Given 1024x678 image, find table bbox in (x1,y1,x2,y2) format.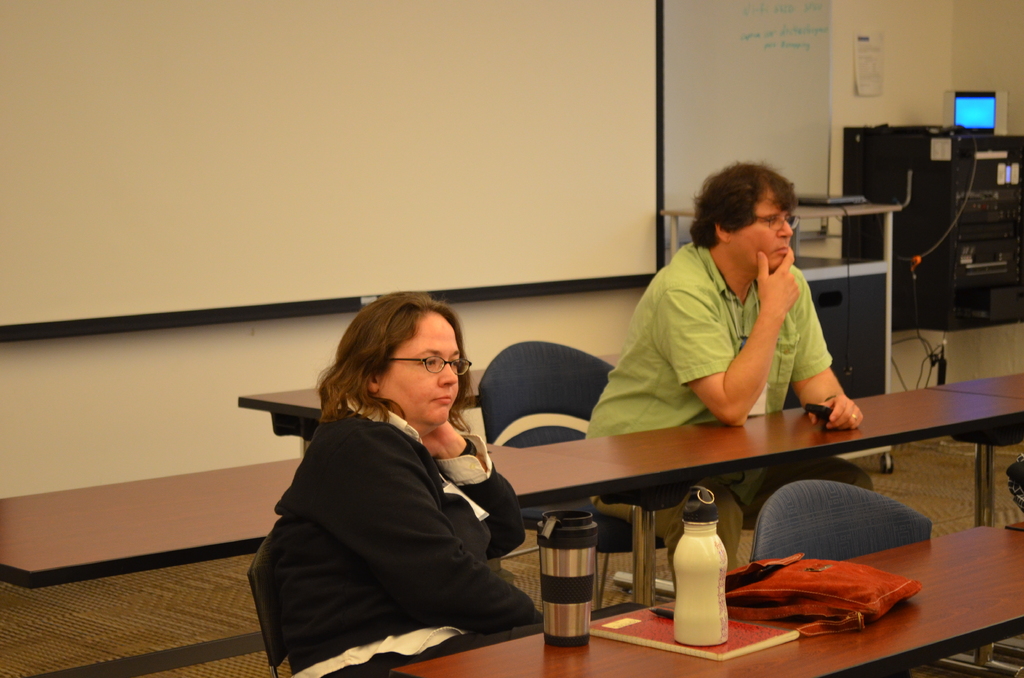
(656,188,904,395).
